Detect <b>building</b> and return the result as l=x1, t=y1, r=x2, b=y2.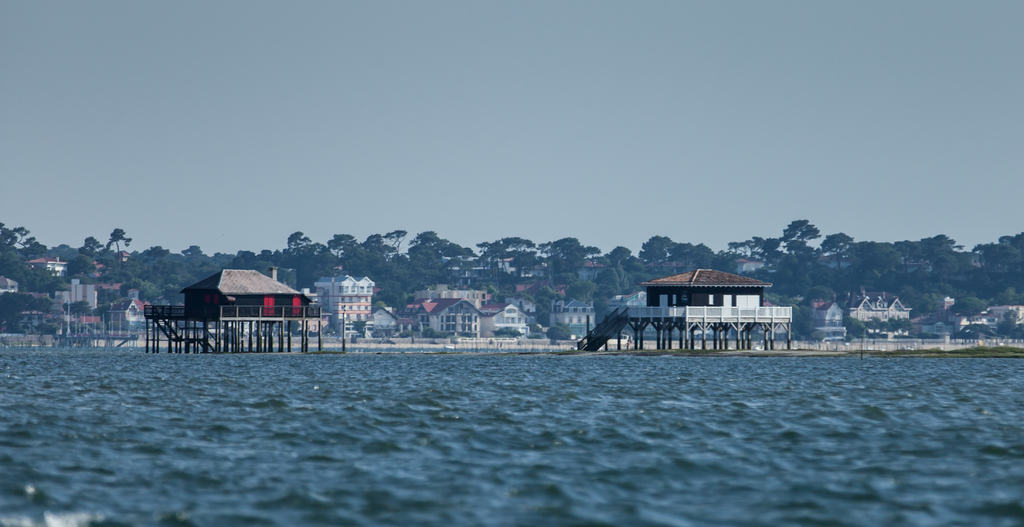
l=180, t=270, r=311, b=318.
